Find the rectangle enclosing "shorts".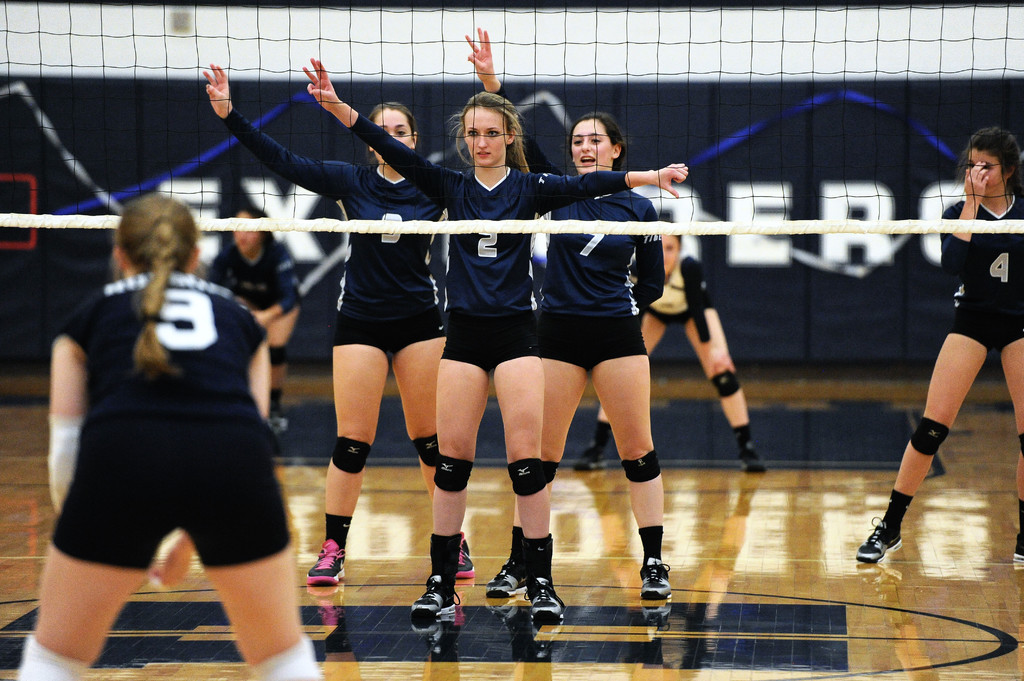
BBox(943, 310, 1023, 345).
